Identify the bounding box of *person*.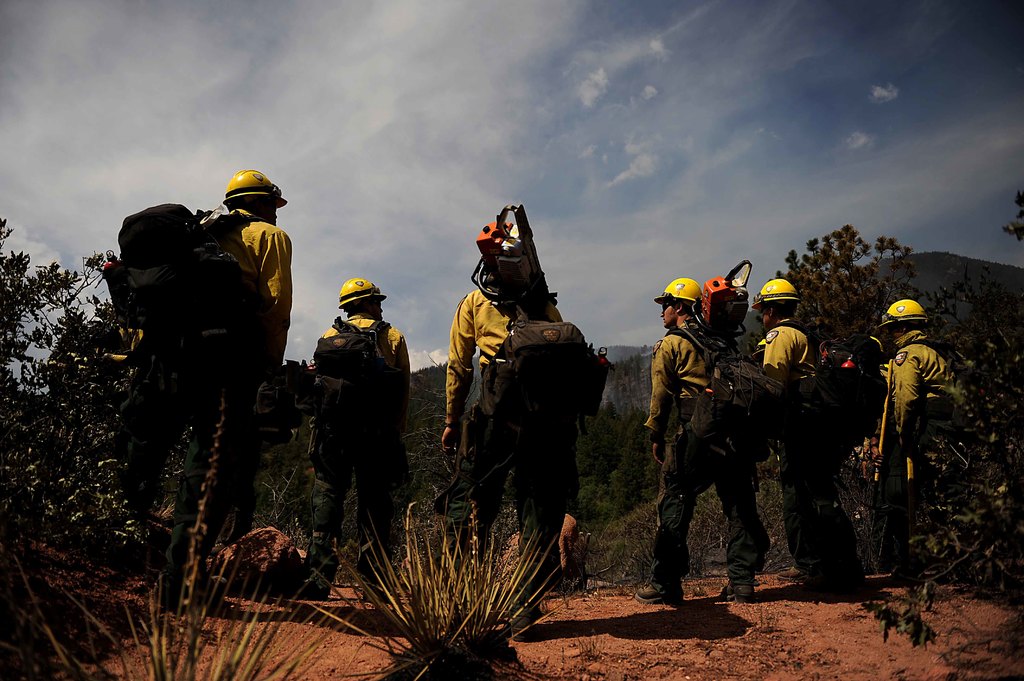
744:275:829:579.
